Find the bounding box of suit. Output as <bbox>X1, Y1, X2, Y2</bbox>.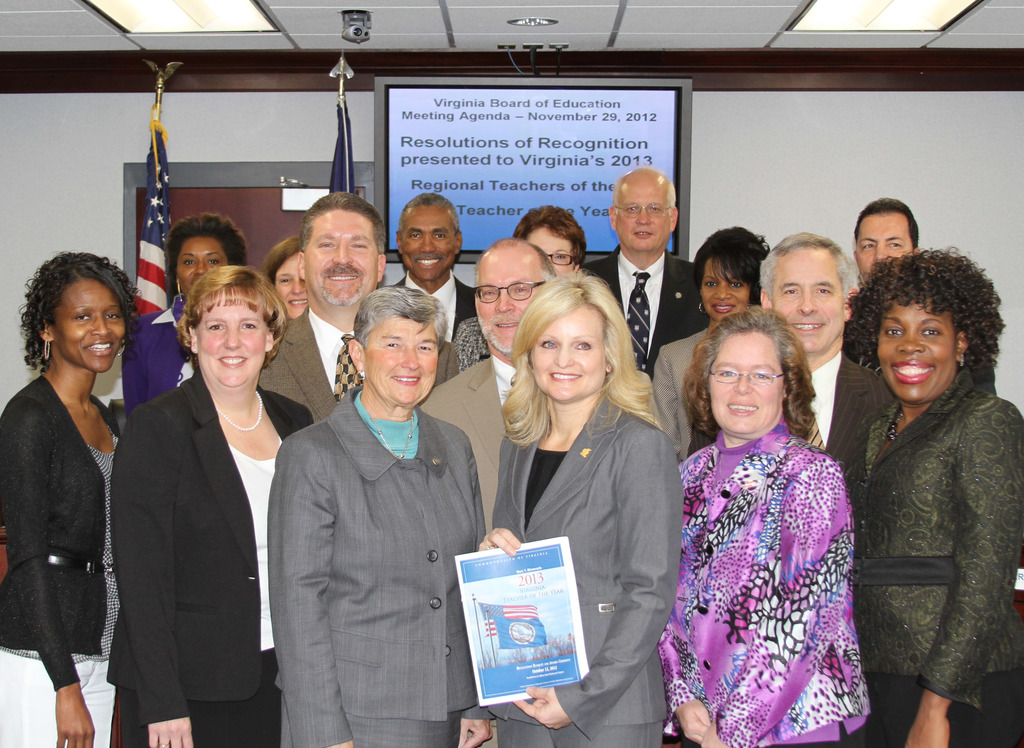
<bbox>259, 308, 461, 426</bbox>.
